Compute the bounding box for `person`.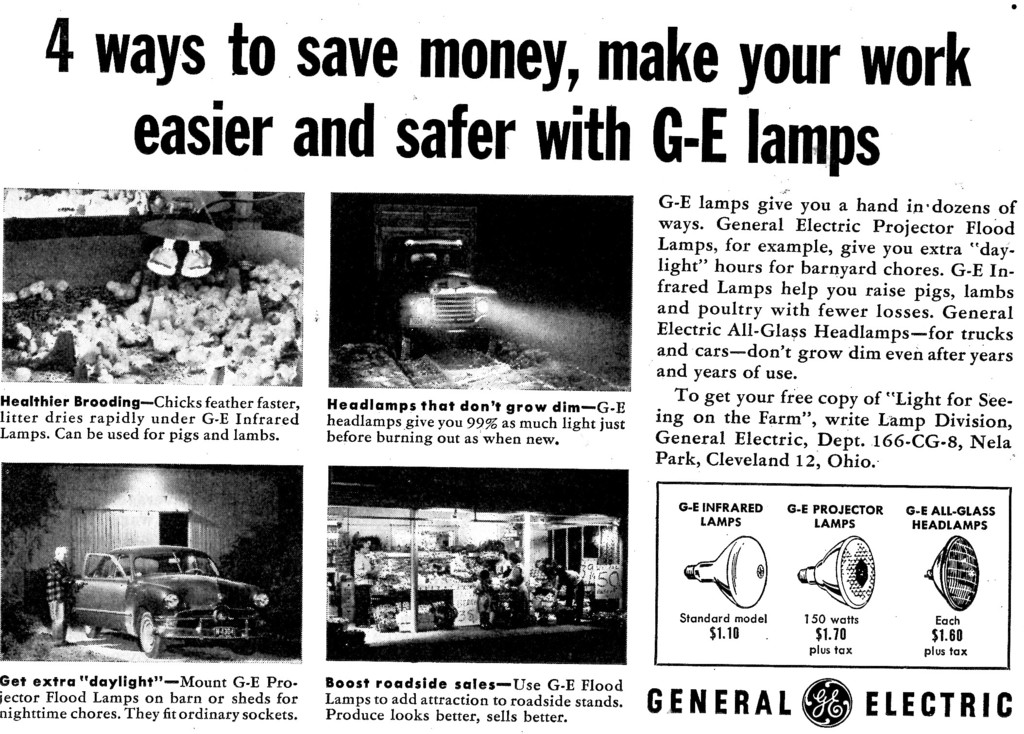
(355,544,378,624).
